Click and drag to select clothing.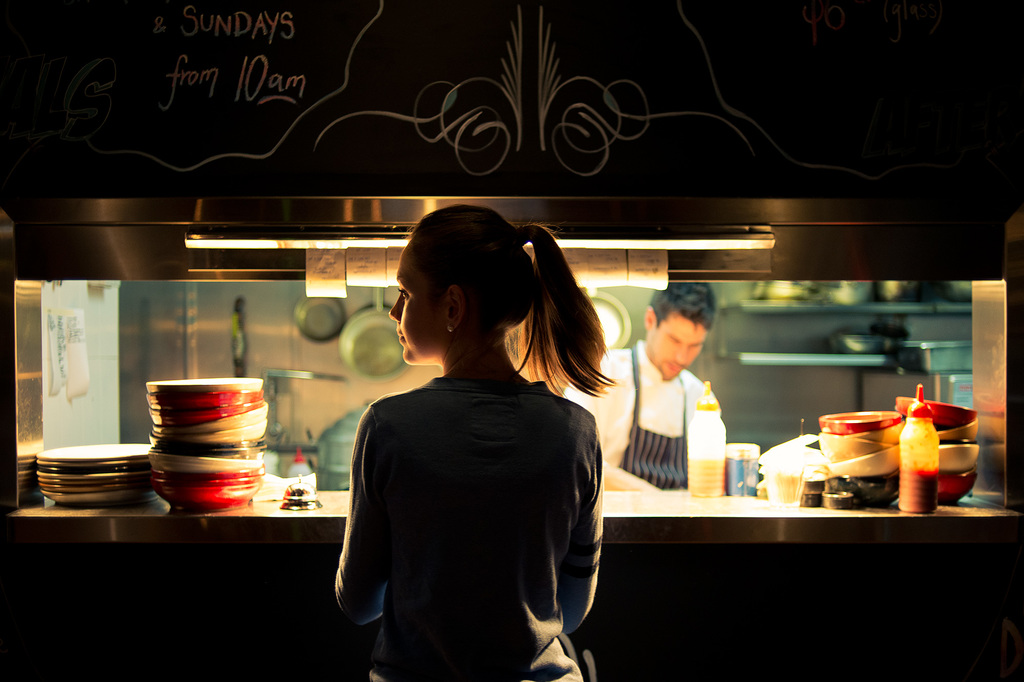
Selection: <bbox>561, 337, 725, 489</bbox>.
